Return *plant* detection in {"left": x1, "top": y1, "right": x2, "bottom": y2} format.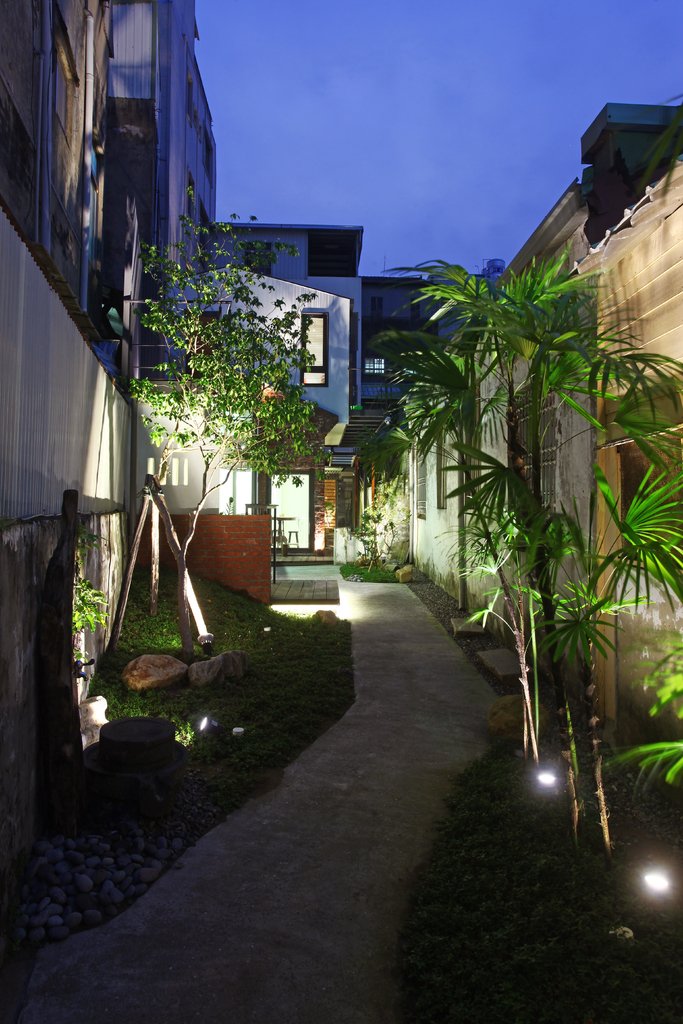
{"left": 329, "top": 476, "right": 406, "bottom": 557}.
